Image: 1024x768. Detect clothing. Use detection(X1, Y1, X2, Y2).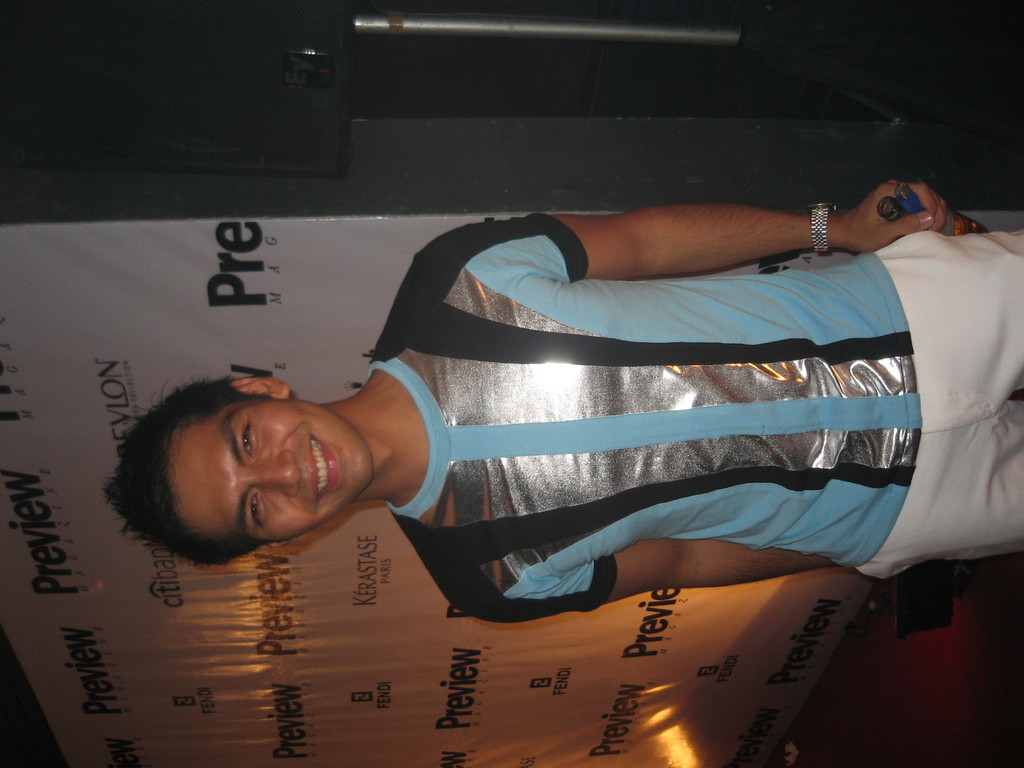
detection(346, 200, 1023, 616).
